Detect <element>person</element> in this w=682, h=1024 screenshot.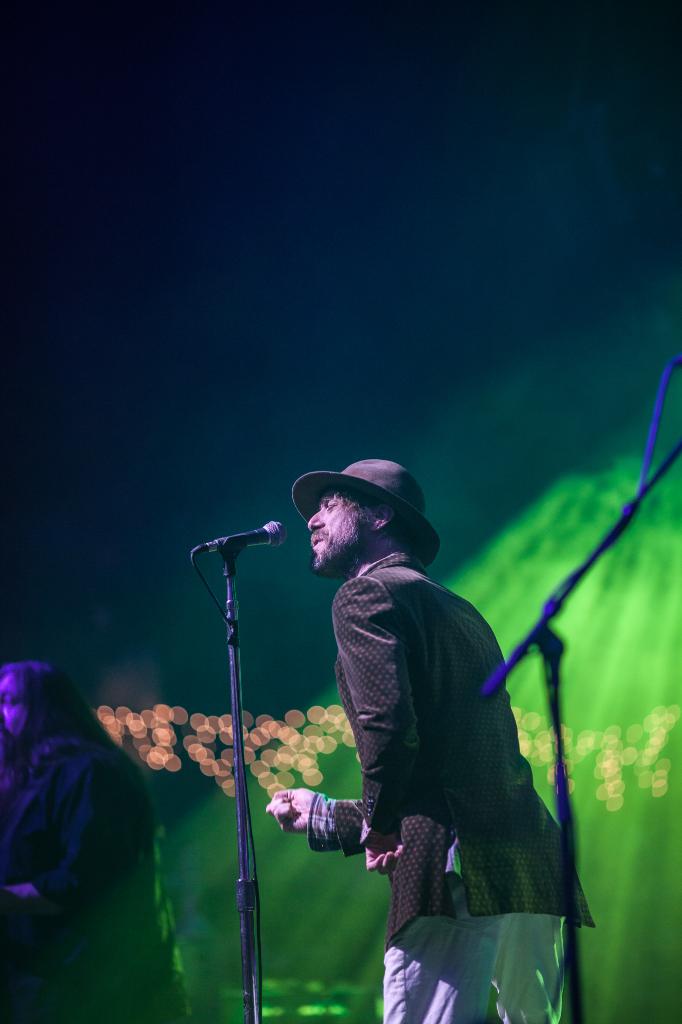
Detection: bbox(0, 662, 186, 1023).
